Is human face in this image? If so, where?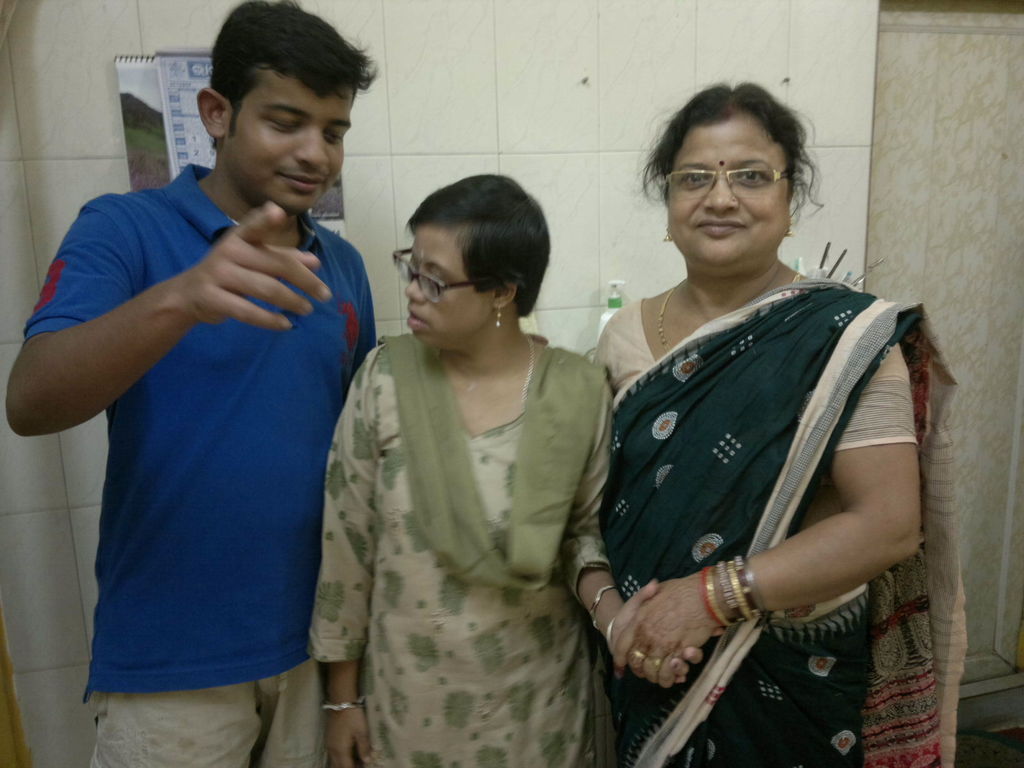
Yes, at <bbox>230, 70, 356, 213</bbox>.
